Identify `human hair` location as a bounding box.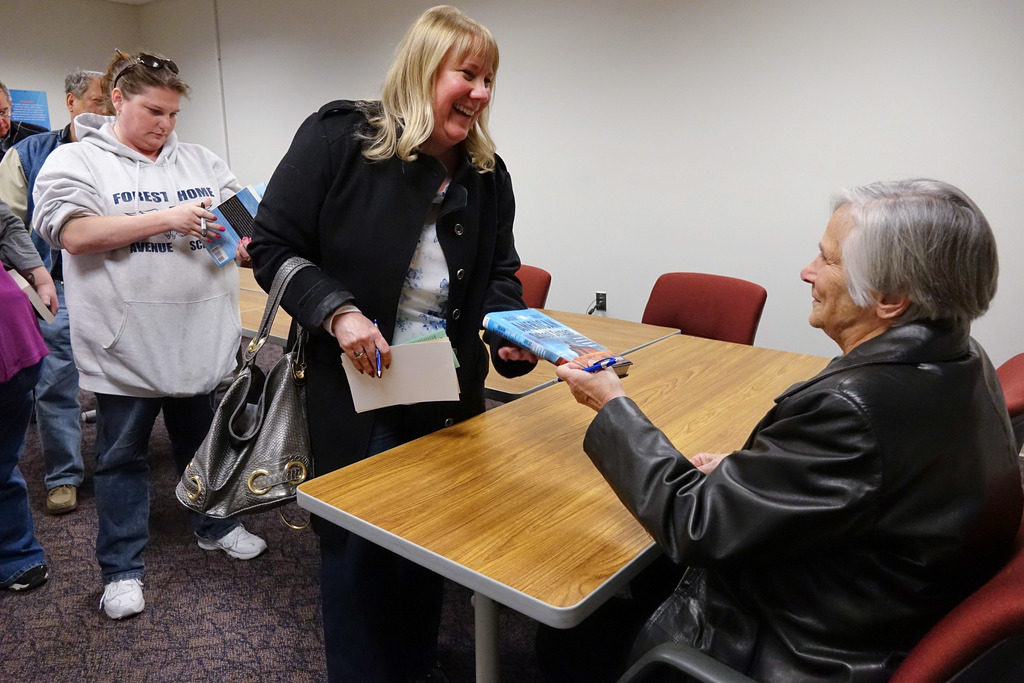
BBox(97, 49, 193, 117).
